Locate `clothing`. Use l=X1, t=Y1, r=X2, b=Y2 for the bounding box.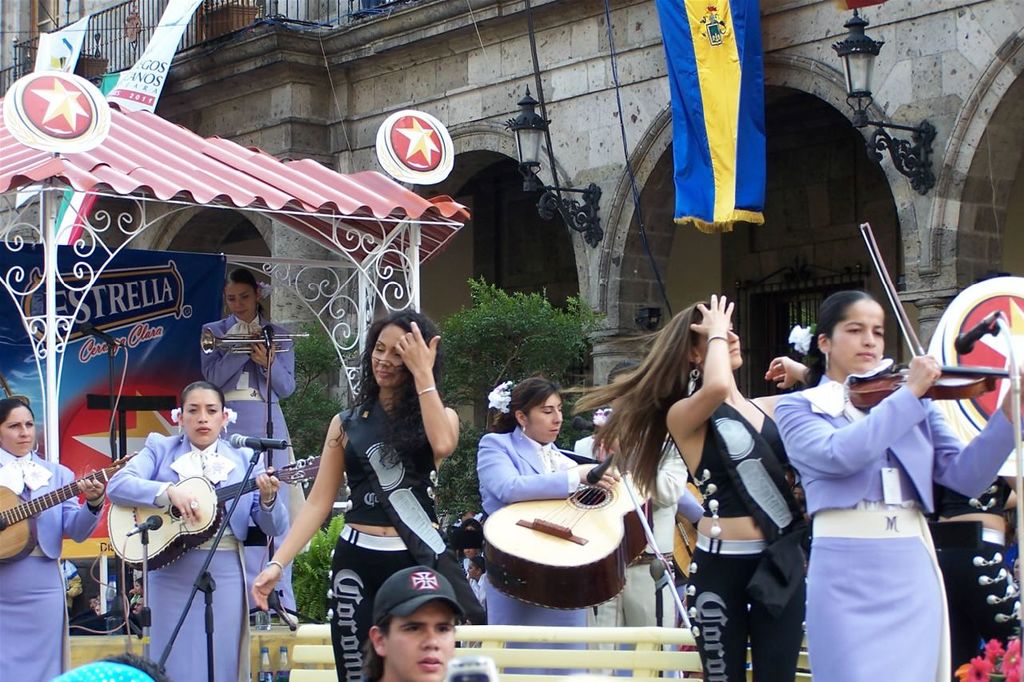
l=197, t=314, r=310, b=612.
